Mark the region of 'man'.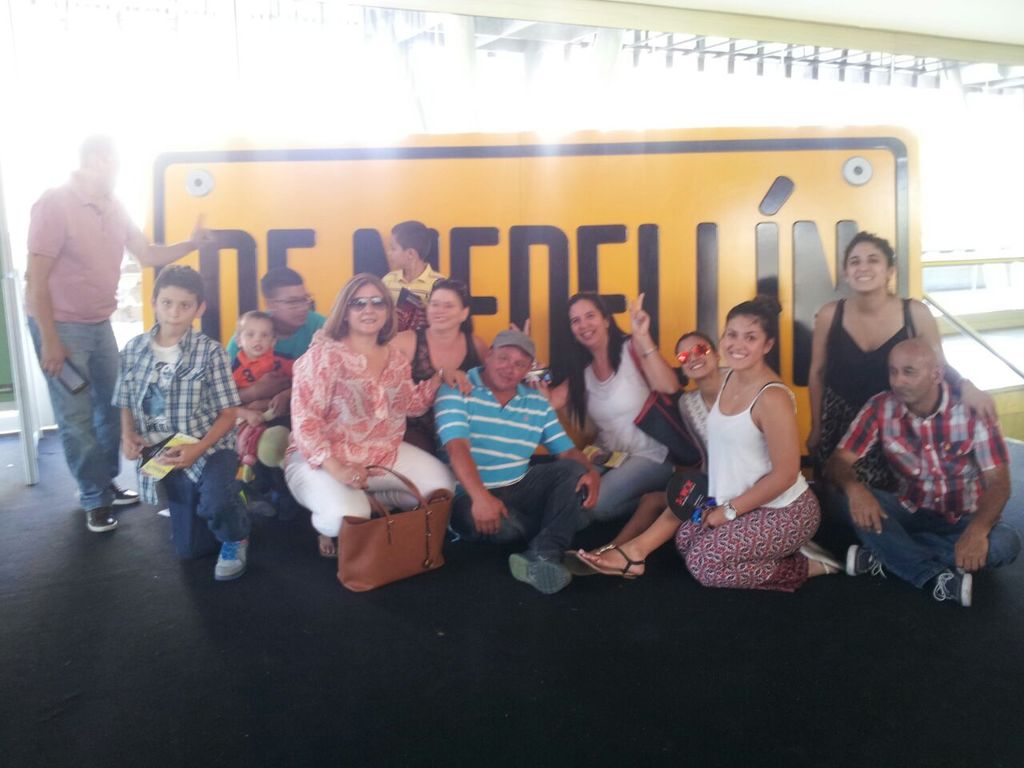
Region: (440,326,593,581).
